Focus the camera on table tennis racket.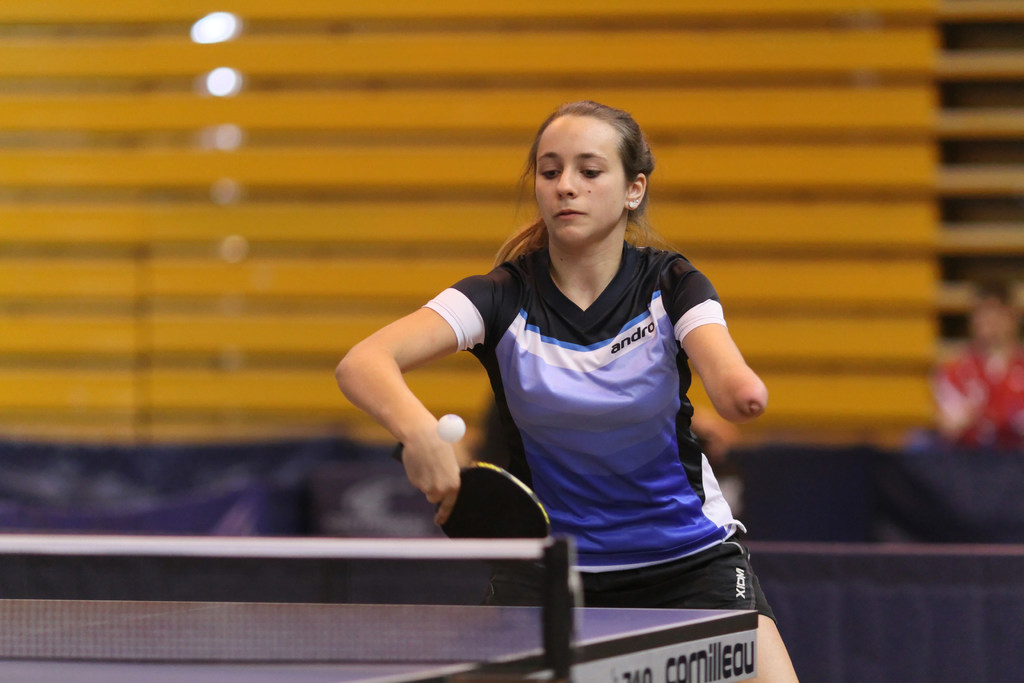
Focus region: BBox(383, 441, 551, 554).
